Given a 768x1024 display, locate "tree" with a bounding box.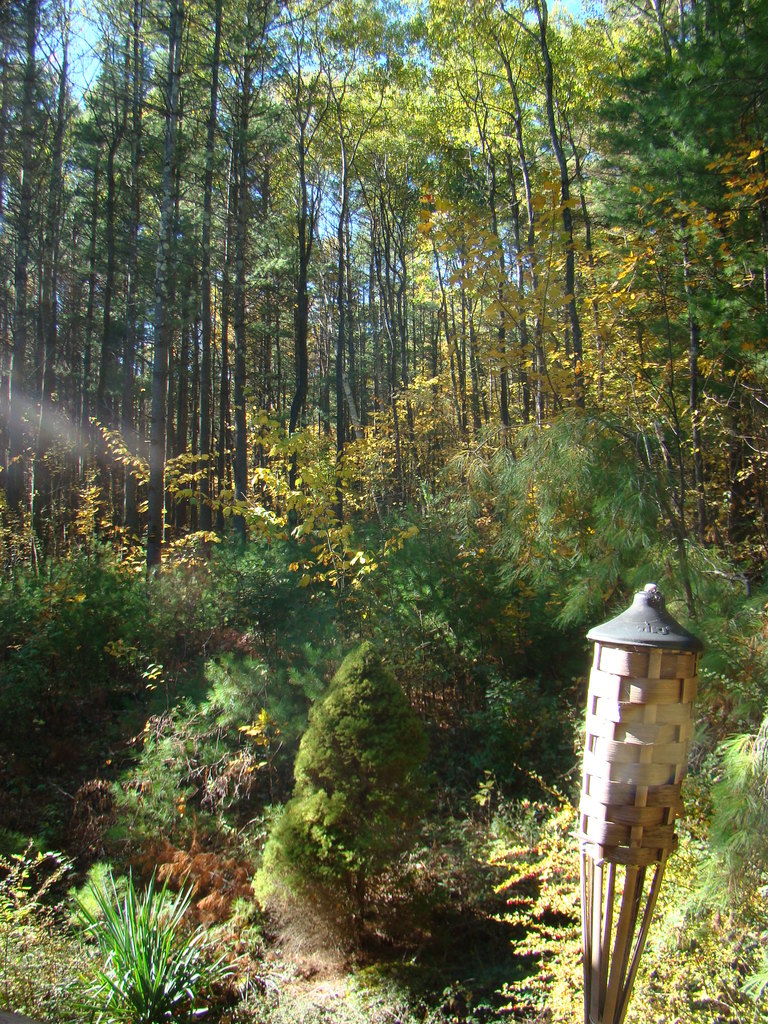
Located: 134:622:301:844.
